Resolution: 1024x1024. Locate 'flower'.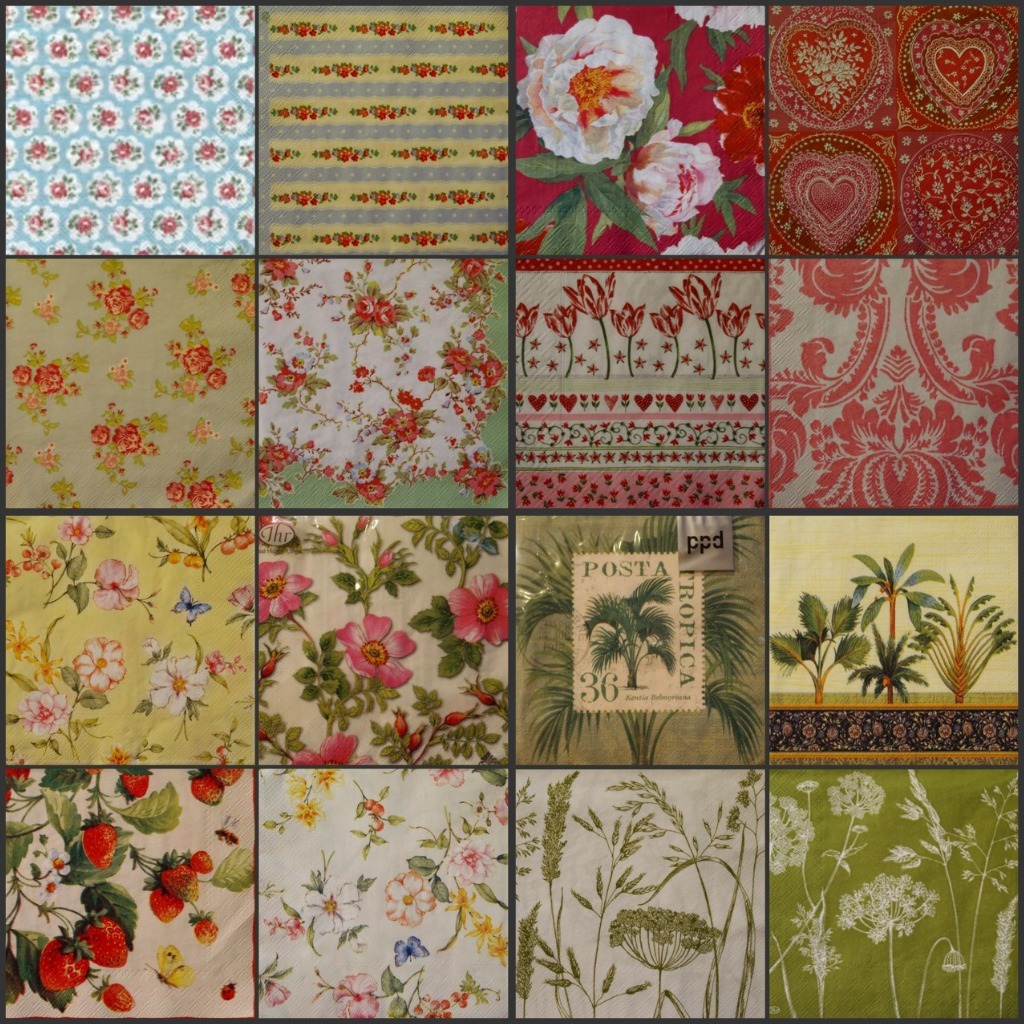
9 618 68 682.
